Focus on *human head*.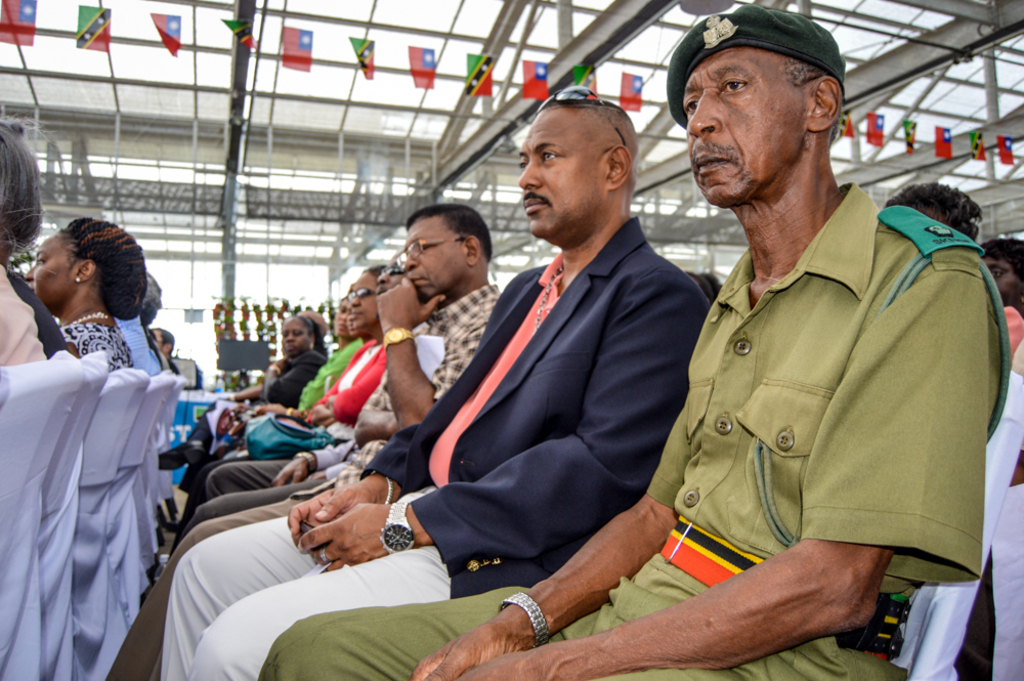
Focused at 0, 112, 56, 264.
